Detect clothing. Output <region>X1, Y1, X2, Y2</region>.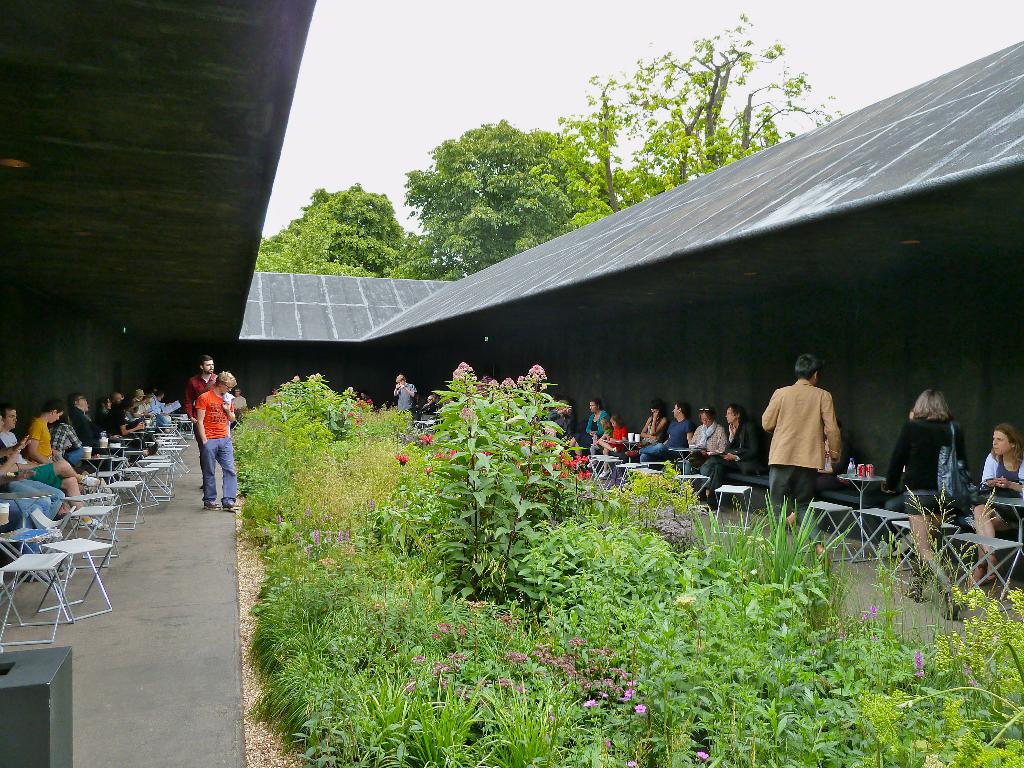
<region>184, 372, 218, 480</region>.
